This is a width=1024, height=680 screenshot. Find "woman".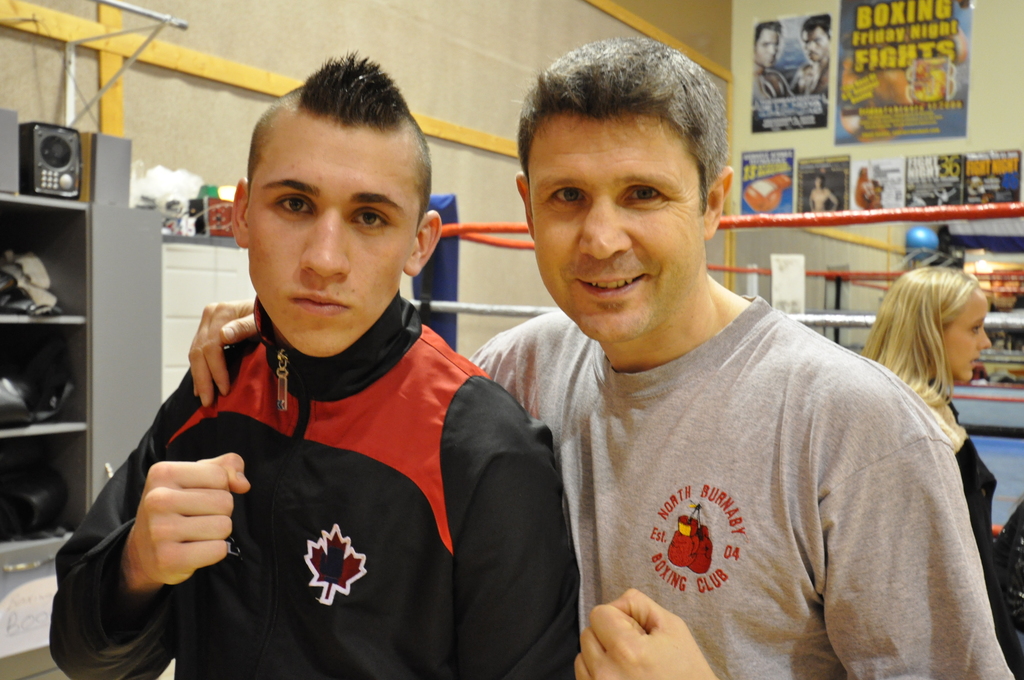
Bounding box: {"x1": 858, "y1": 256, "x2": 1002, "y2": 614}.
